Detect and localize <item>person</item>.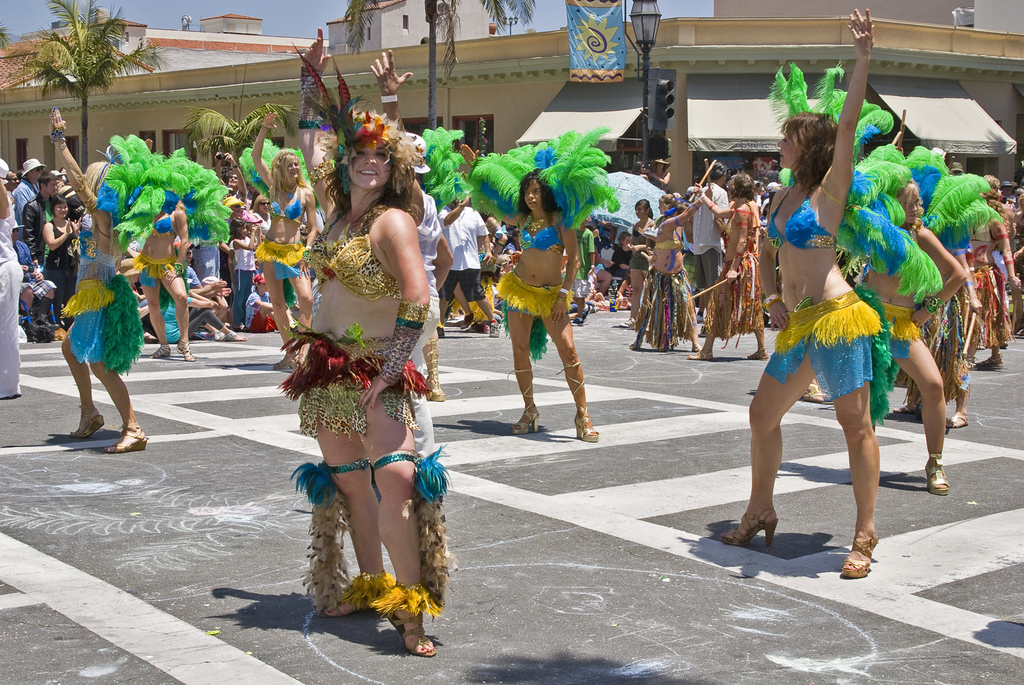
Localized at region(496, 177, 591, 442).
